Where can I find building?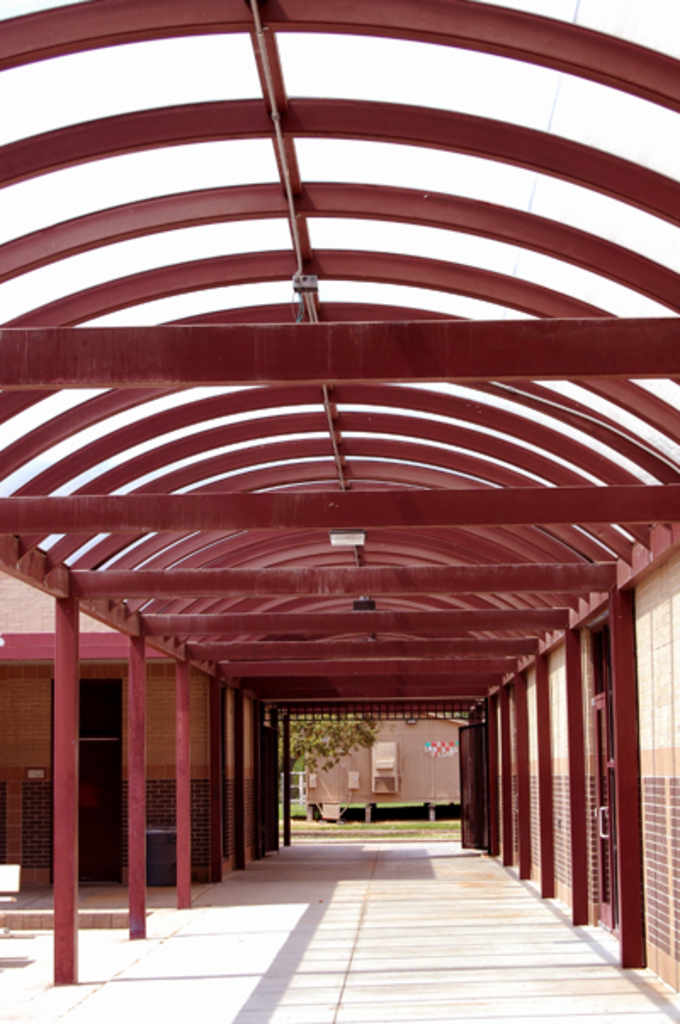
You can find it at {"left": 0, "top": 0, "right": 678, "bottom": 978}.
